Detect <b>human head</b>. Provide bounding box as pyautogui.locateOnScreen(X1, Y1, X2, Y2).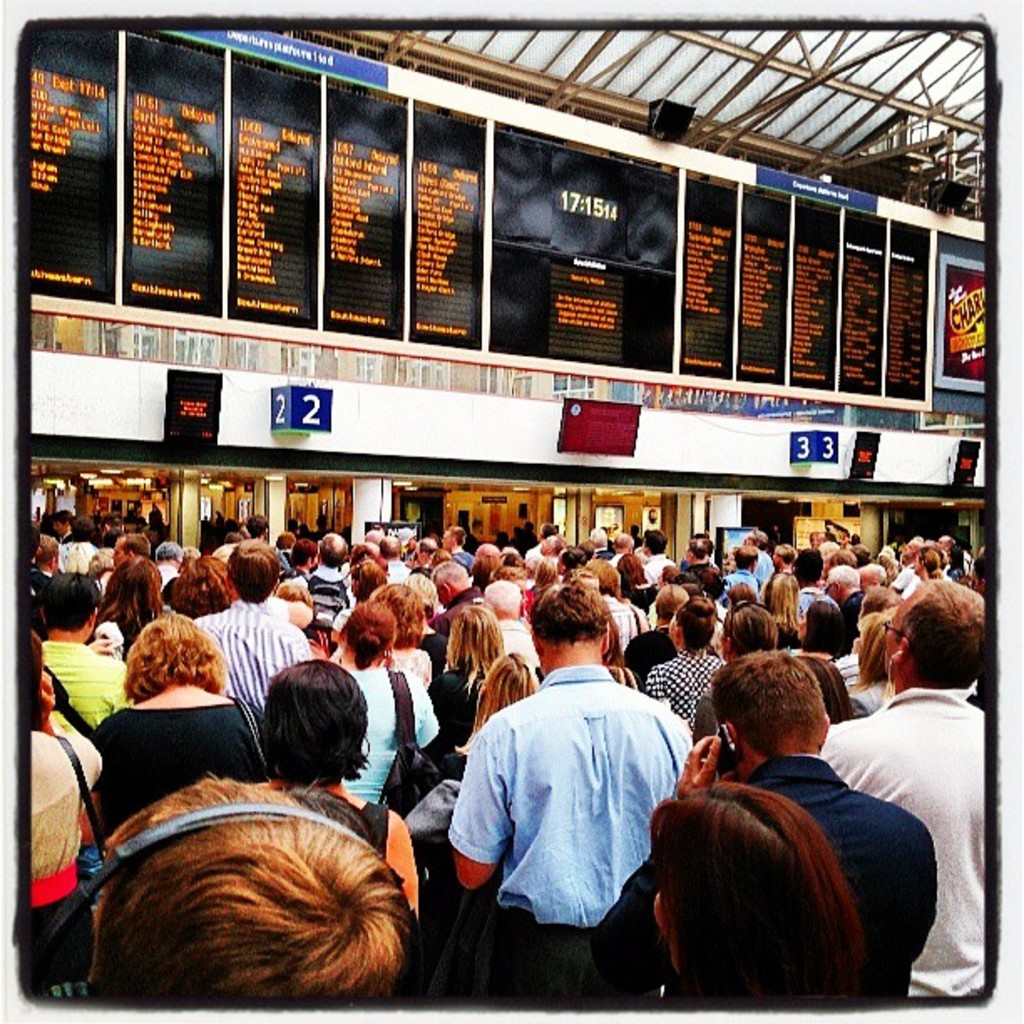
pyautogui.locateOnScreen(365, 577, 425, 648).
